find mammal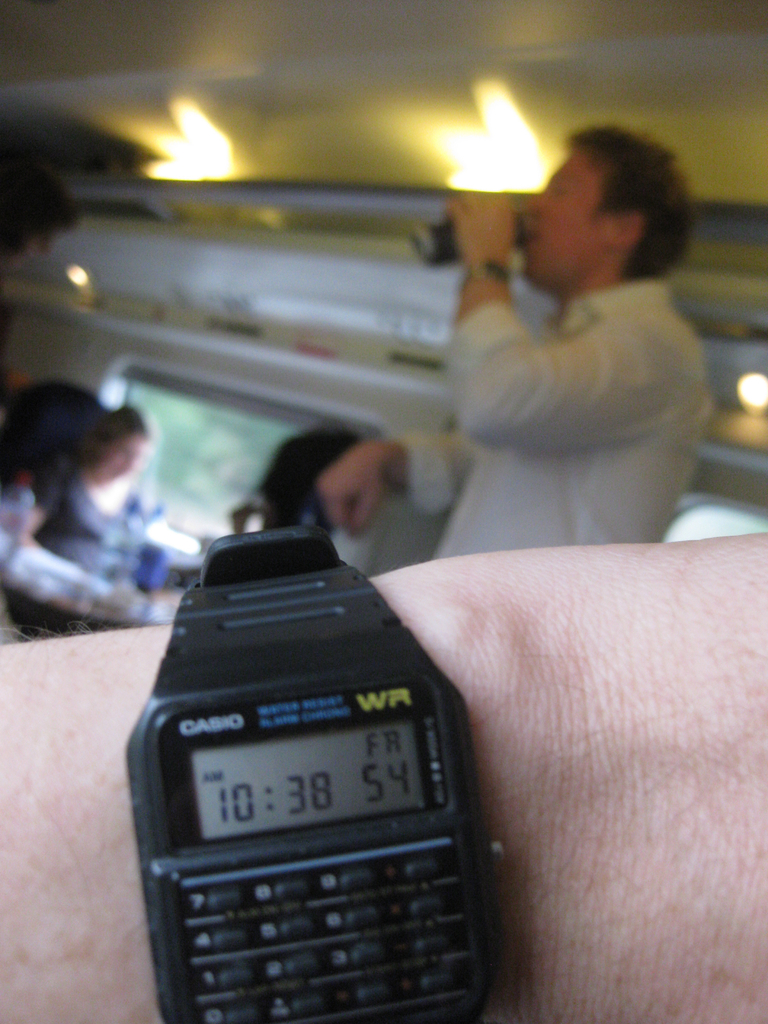
[398,113,743,580]
